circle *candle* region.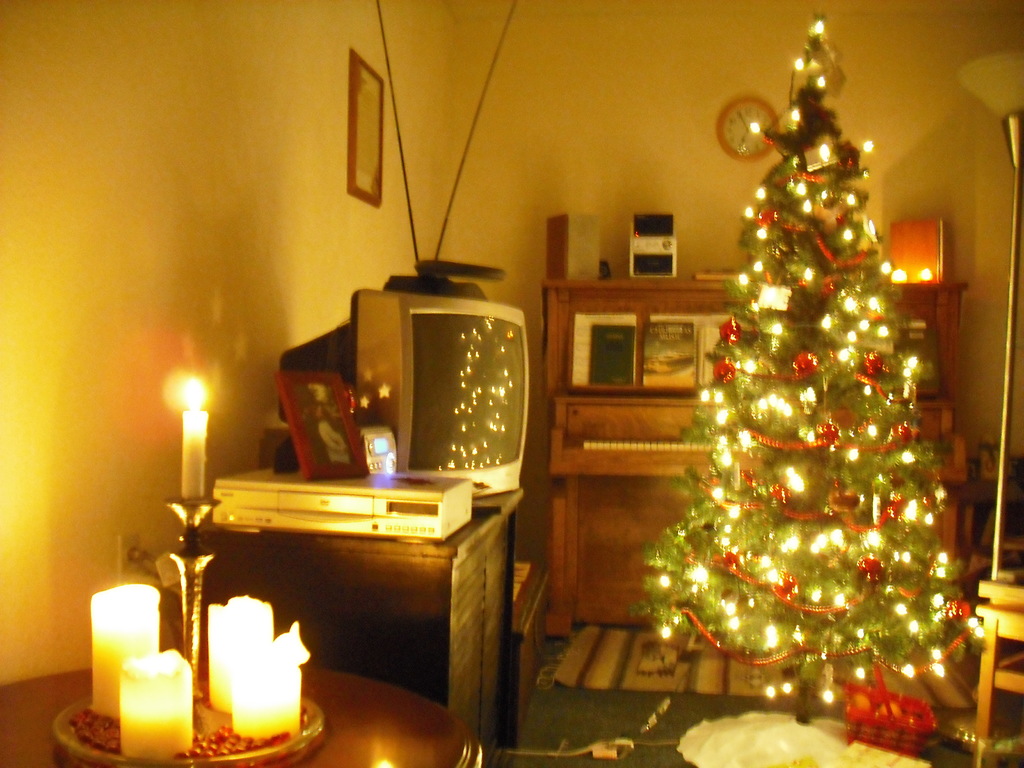
Region: (182, 379, 209, 502).
